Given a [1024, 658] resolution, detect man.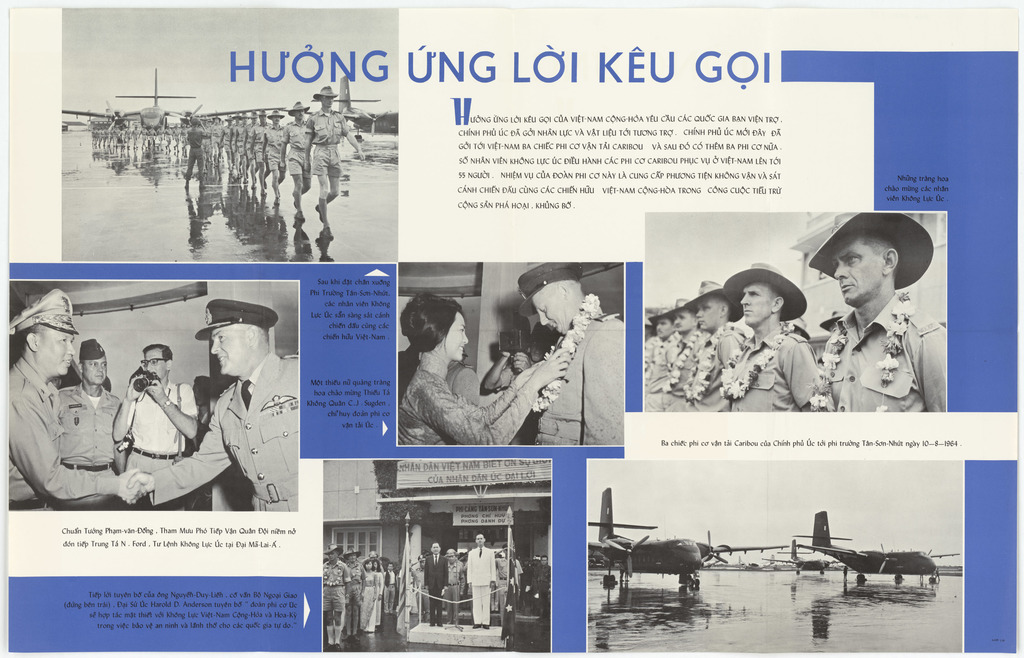
pyautogui.locateOnScreen(112, 344, 200, 511).
